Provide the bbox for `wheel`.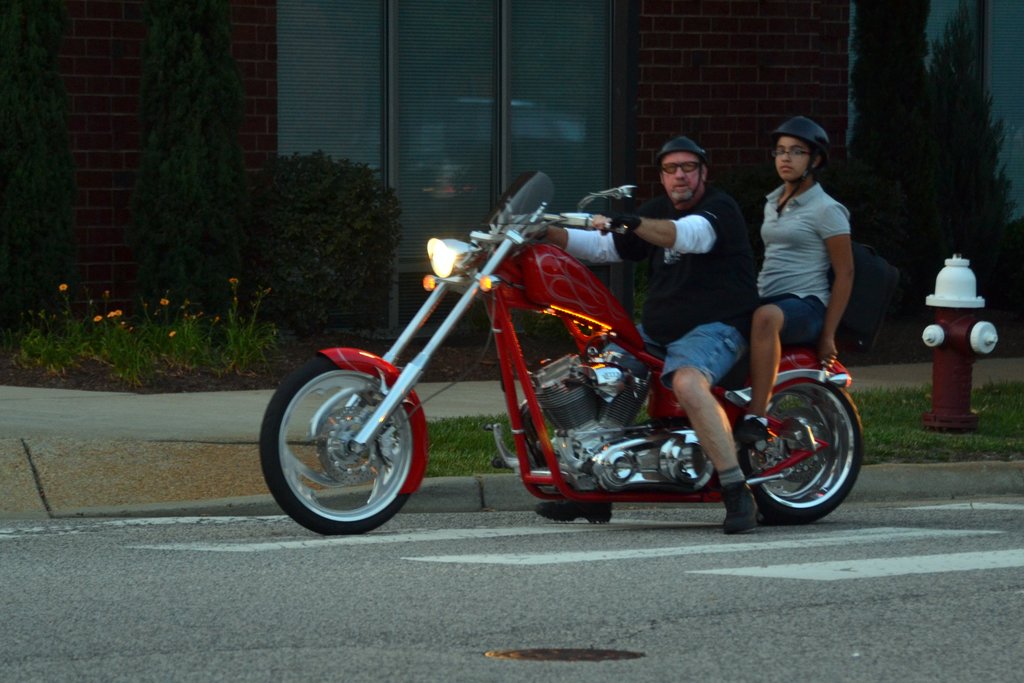
bbox=[736, 379, 863, 525].
